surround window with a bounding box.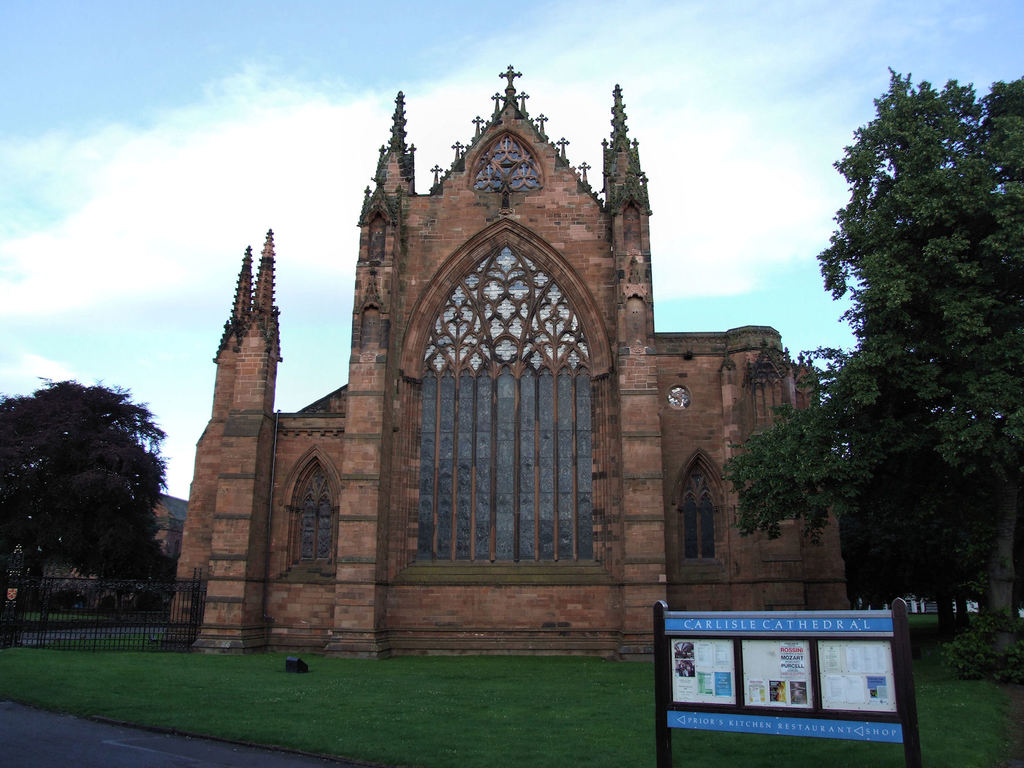
673,438,723,566.
